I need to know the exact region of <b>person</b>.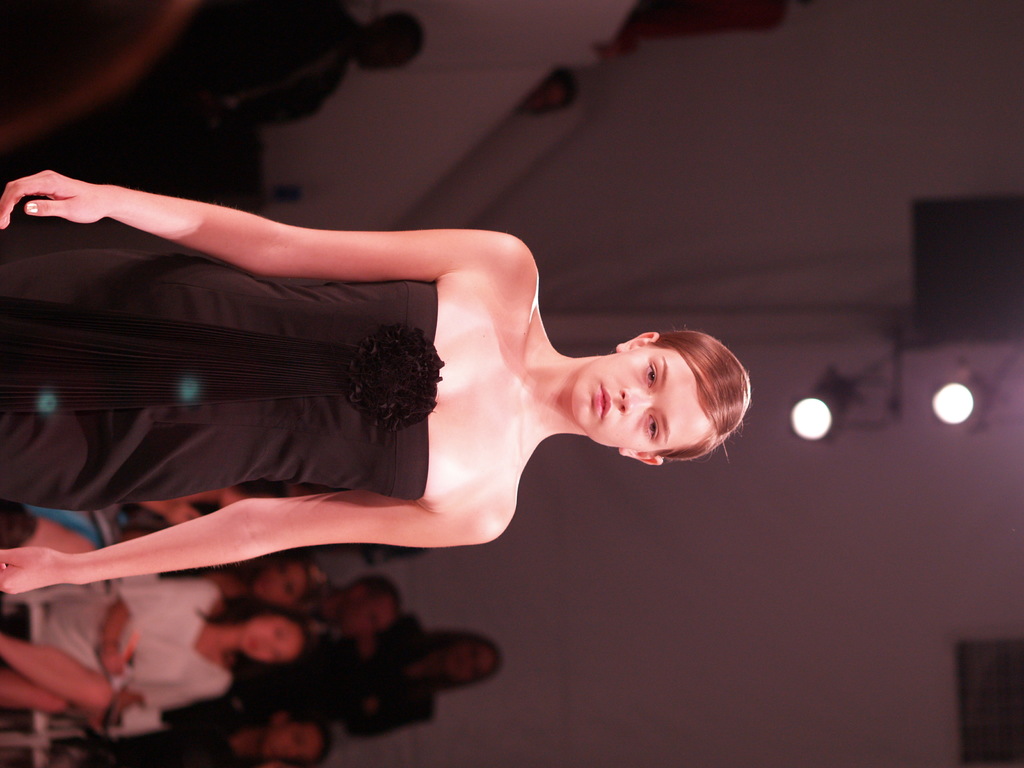
Region: box(0, 0, 424, 140).
